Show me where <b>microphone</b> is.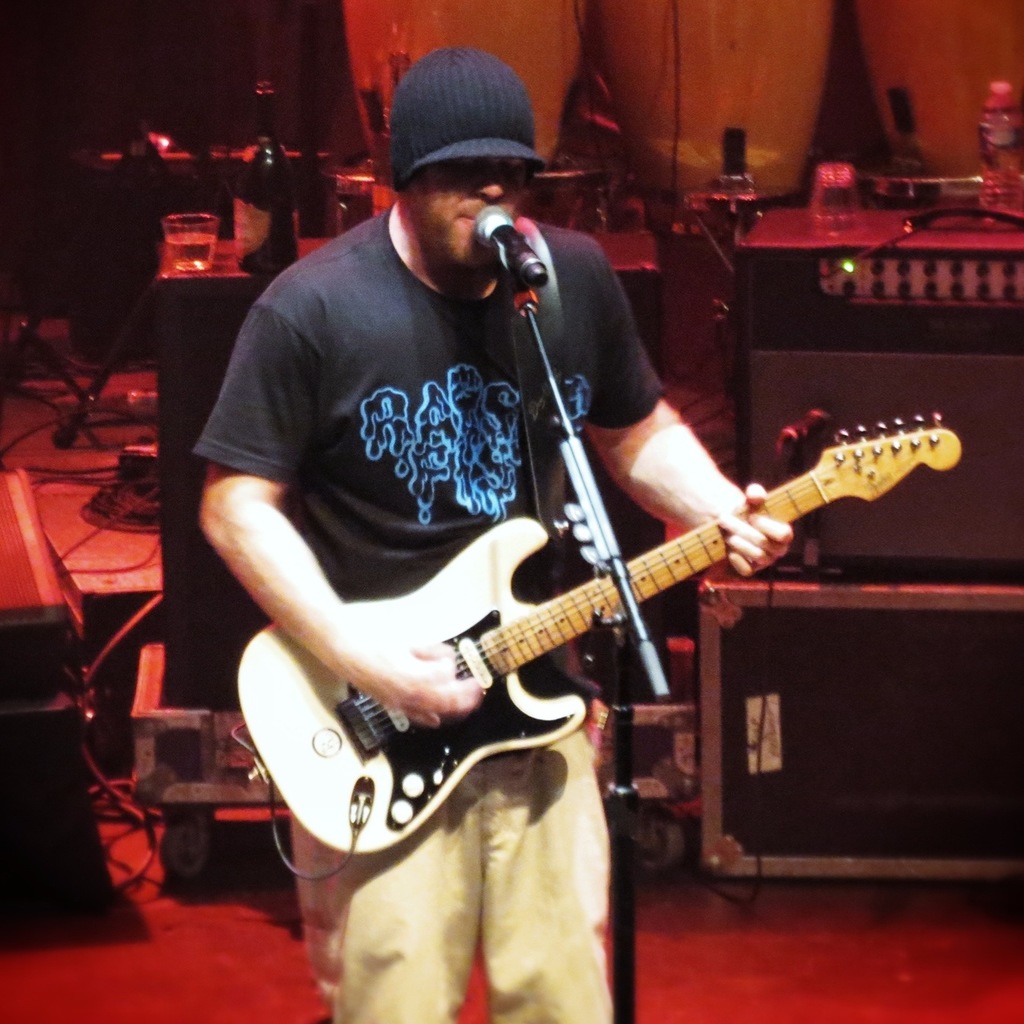
<b>microphone</b> is at (left=448, top=192, right=589, bottom=307).
